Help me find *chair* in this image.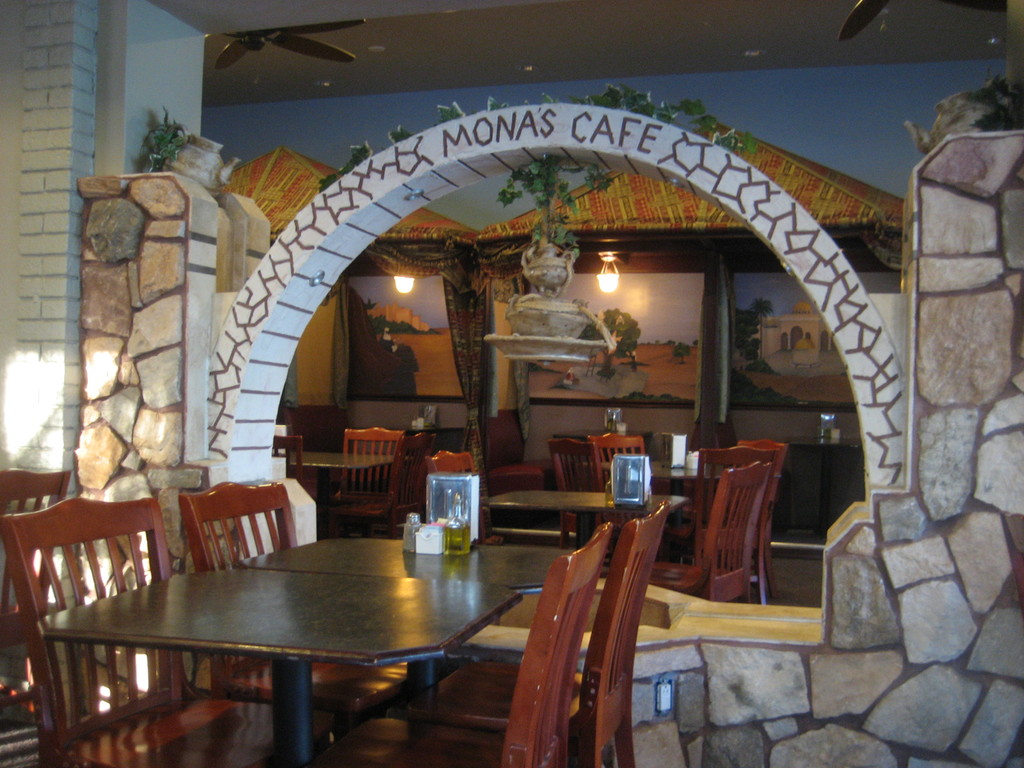
Found it: x1=493, y1=471, x2=700, y2=758.
